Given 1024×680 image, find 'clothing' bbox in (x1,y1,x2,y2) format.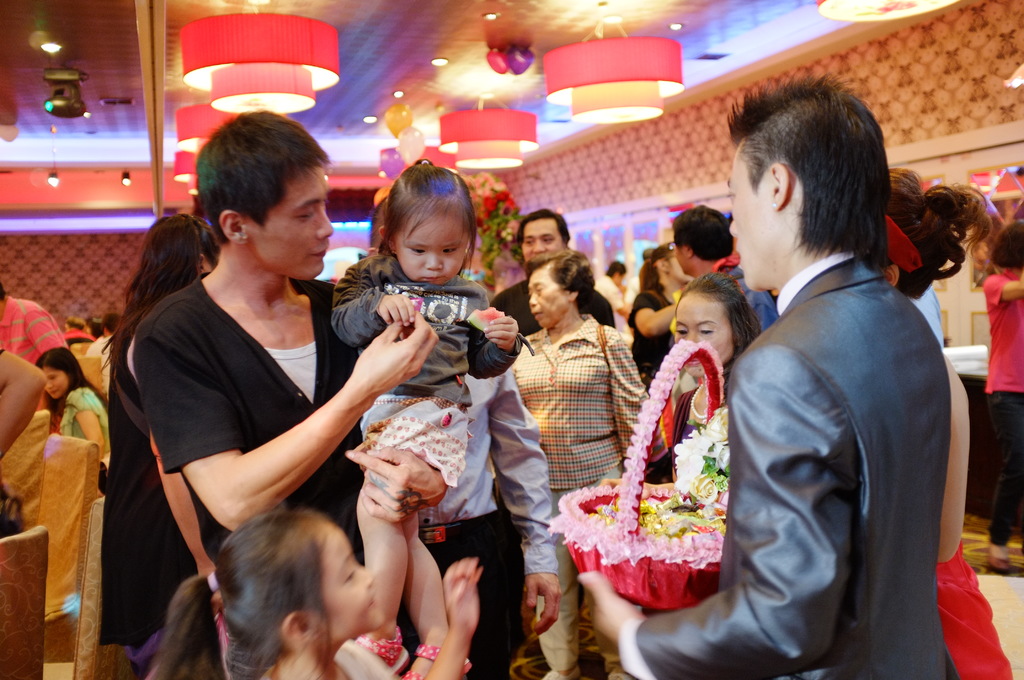
(59,387,111,452).
